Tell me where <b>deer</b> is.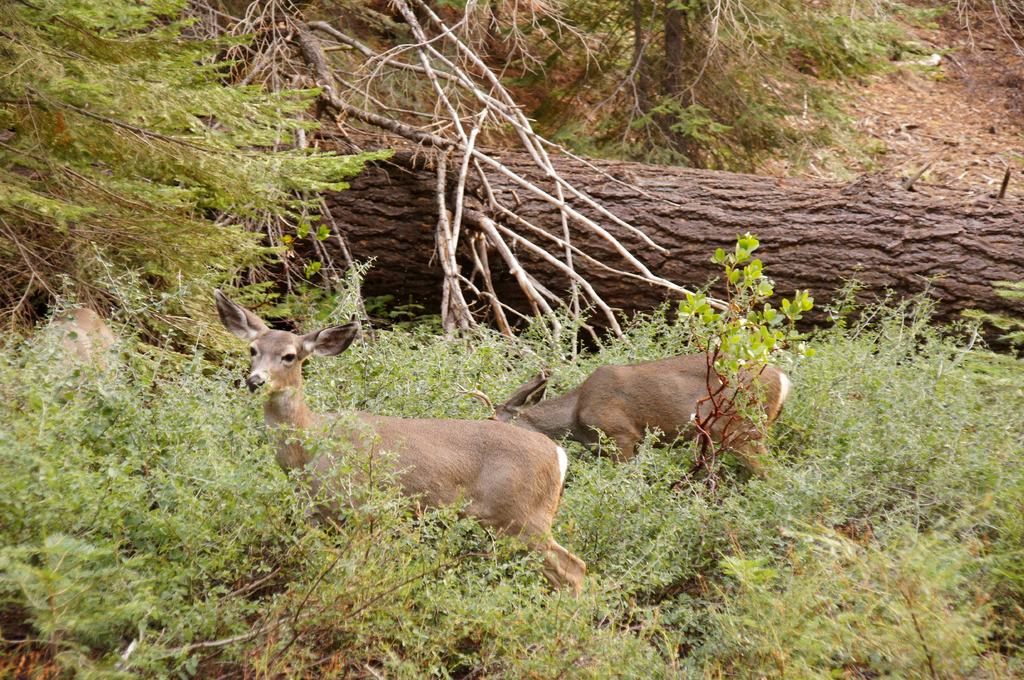
<b>deer</b> is at 468 349 794 484.
